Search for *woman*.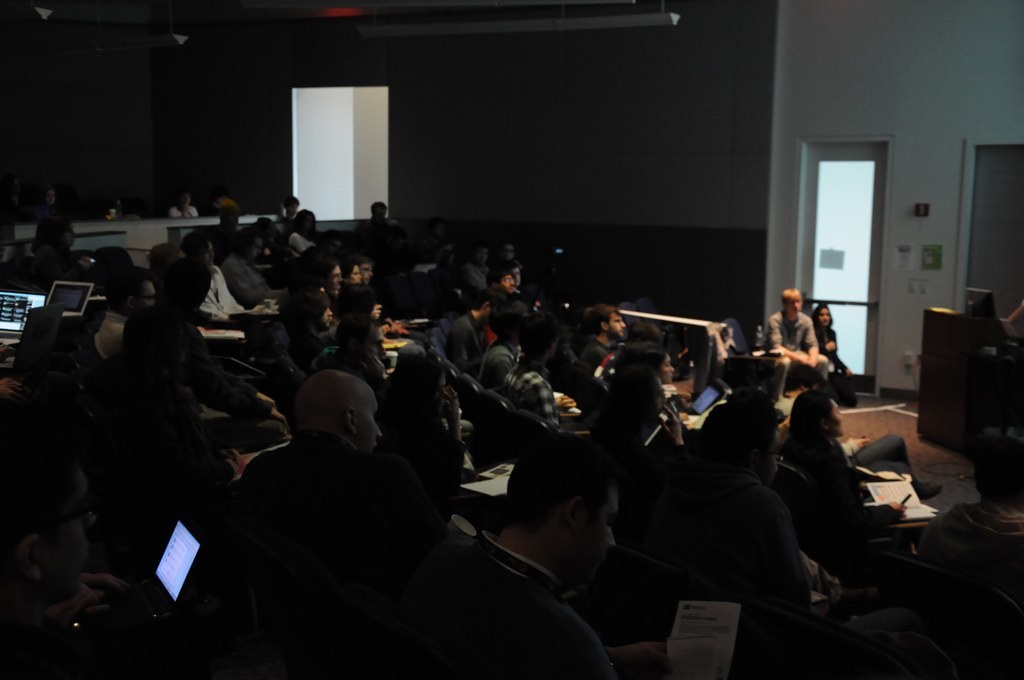
Found at <region>628, 346, 677, 384</region>.
